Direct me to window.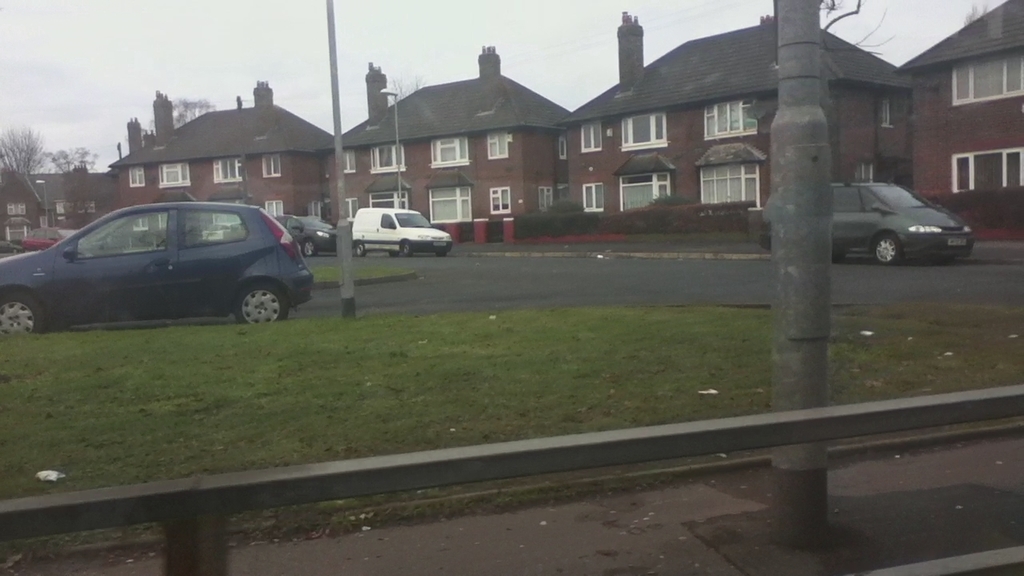
Direction: 617,110,668,156.
